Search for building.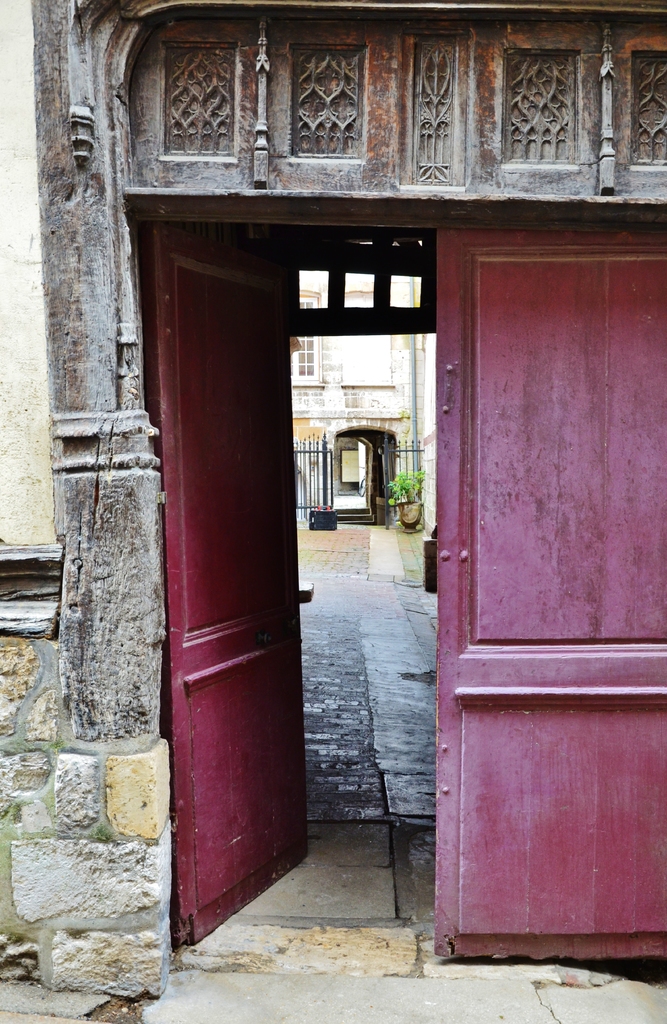
Found at 293 271 438 537.
